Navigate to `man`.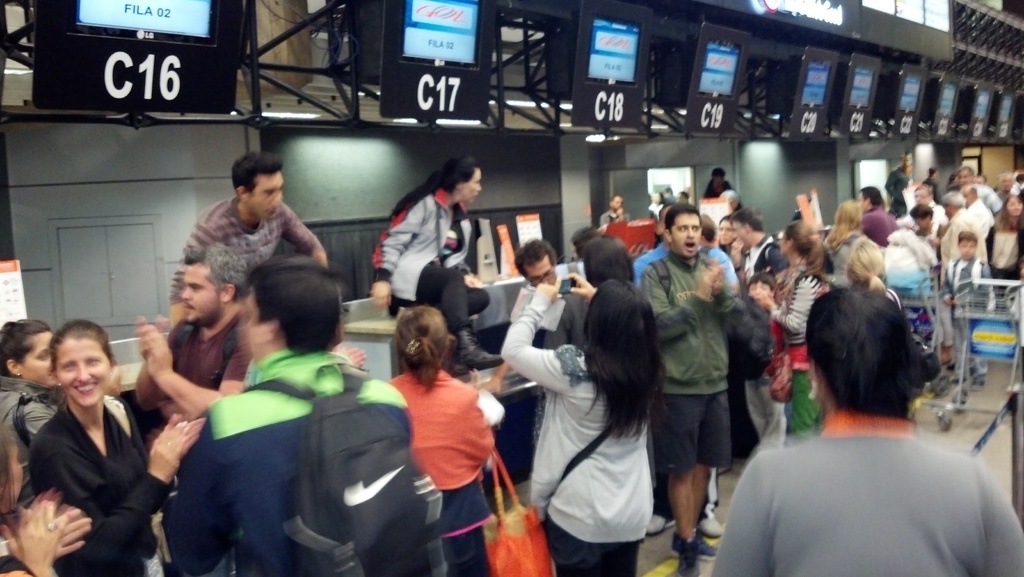
Navigation target: x1=936 y1=190 x2=995 y2=266.
